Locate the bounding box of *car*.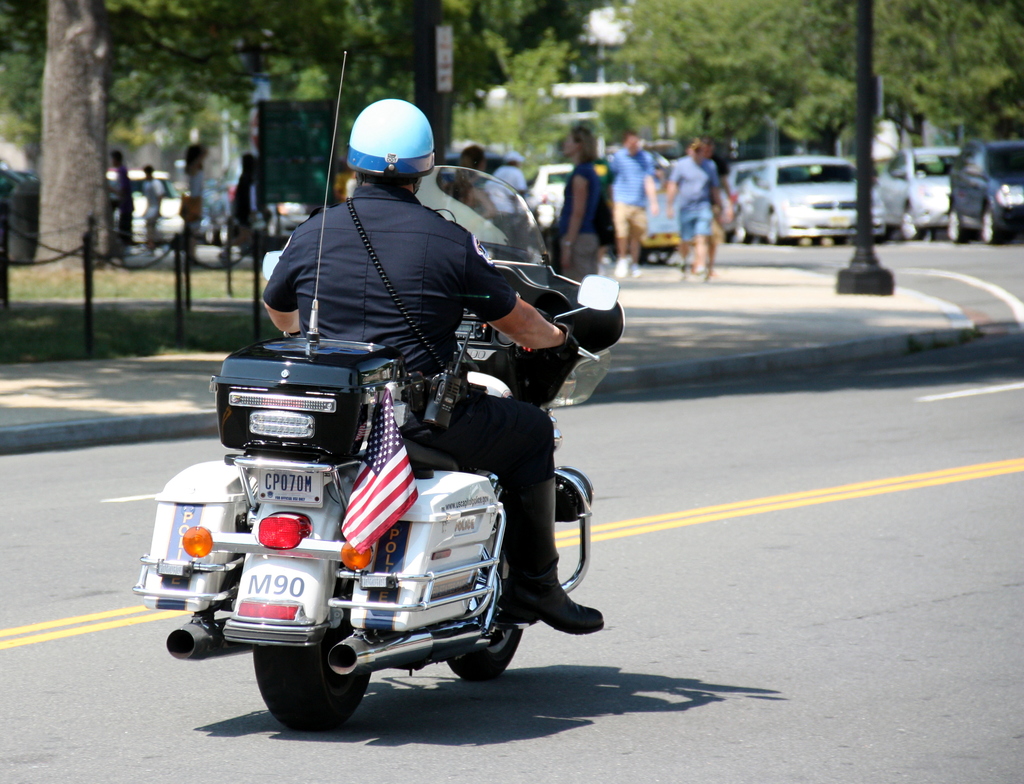
Bounding box: x1=950, y1=143, x2=1023, y2=246.
